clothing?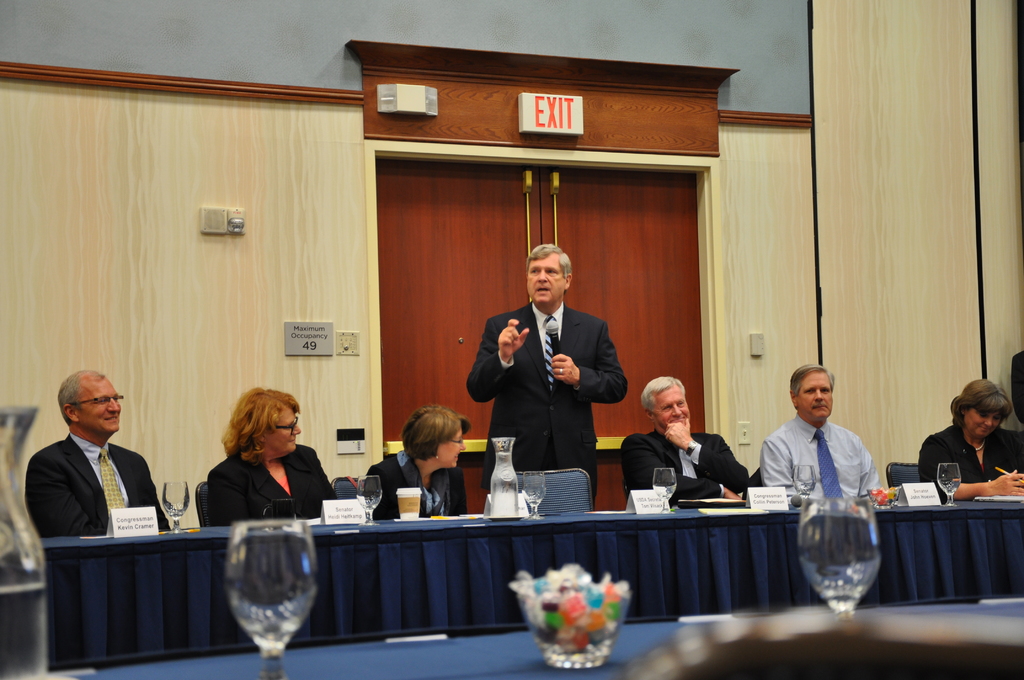
{"x1": 757, "y1": 413, "x2": 880, "y2": 497}
